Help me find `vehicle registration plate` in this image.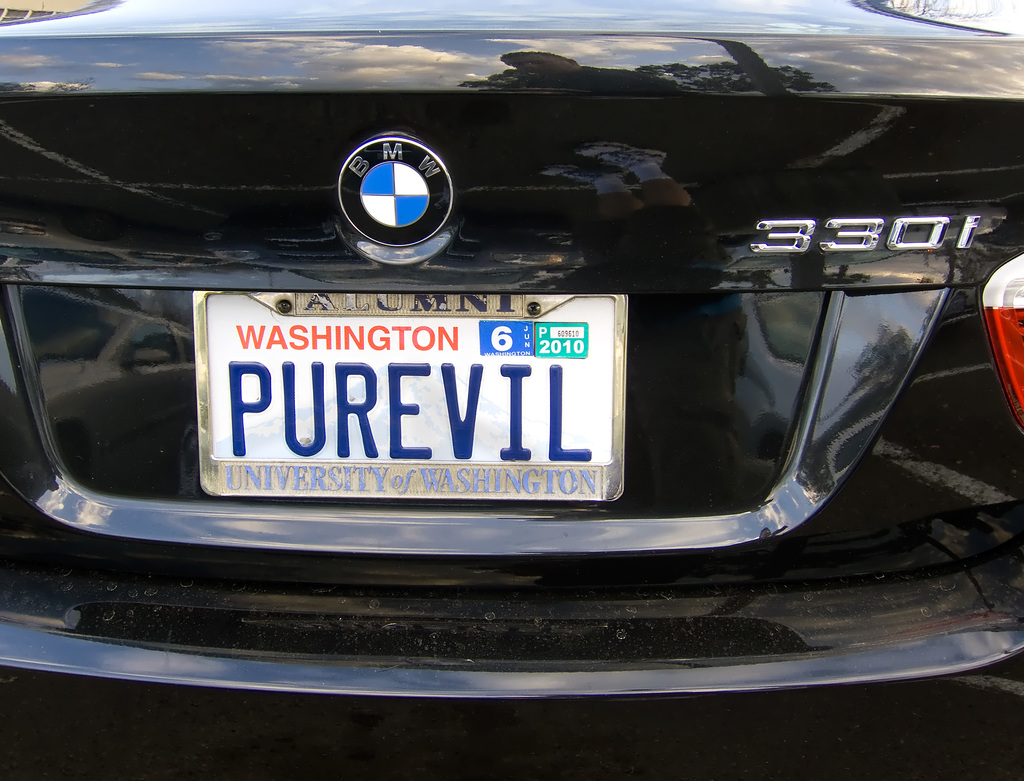
Found it: region(189, 296, 628, 499).
